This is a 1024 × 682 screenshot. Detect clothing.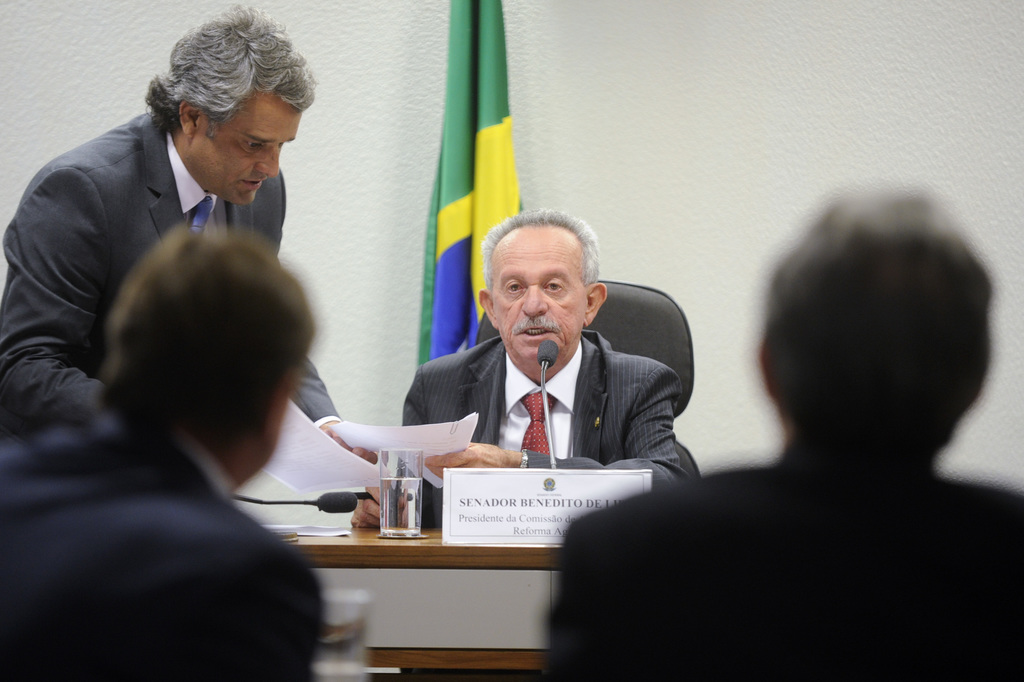
select_region(0, 115, 339, 426).
